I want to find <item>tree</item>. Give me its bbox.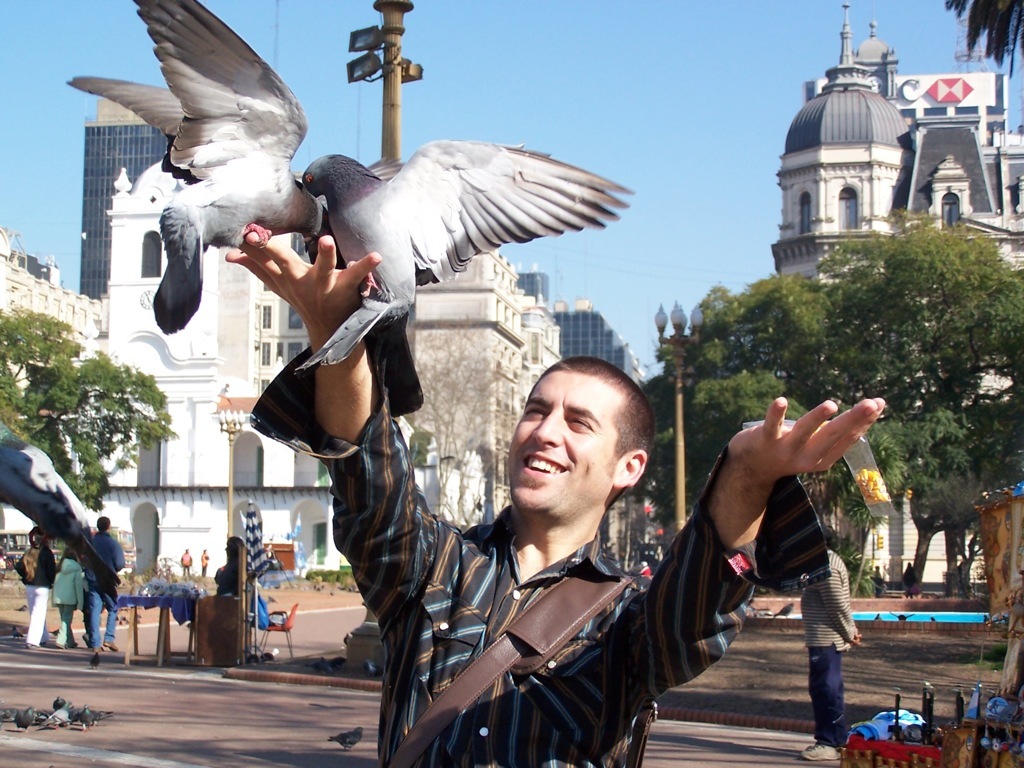
632/363/713/547.
